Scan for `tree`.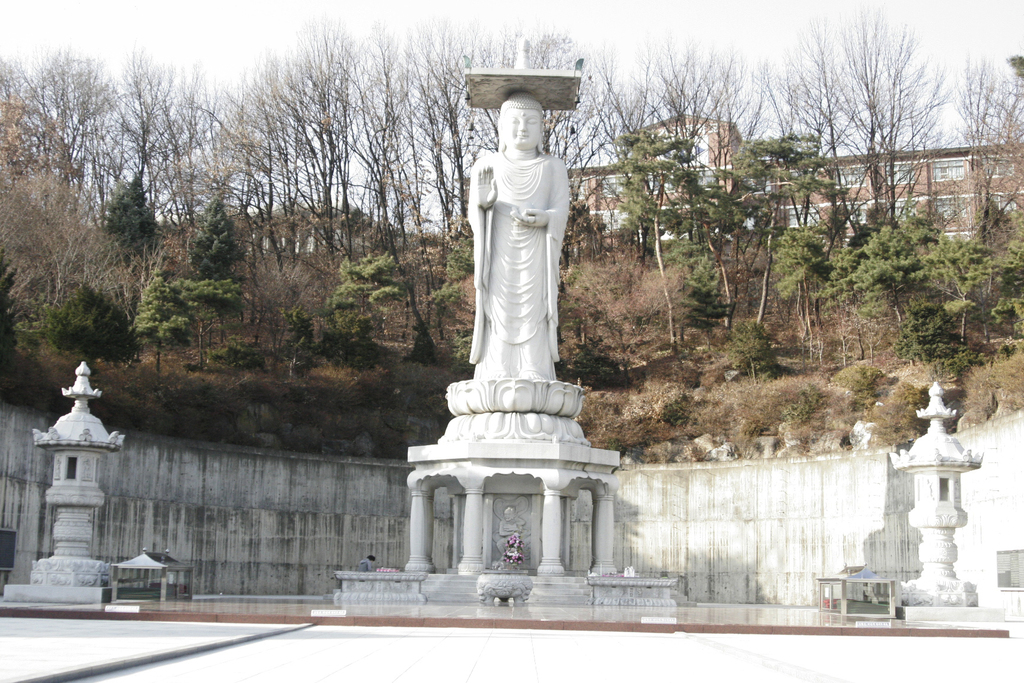
Scan result: bbox=(680, 182, 749, 331).
